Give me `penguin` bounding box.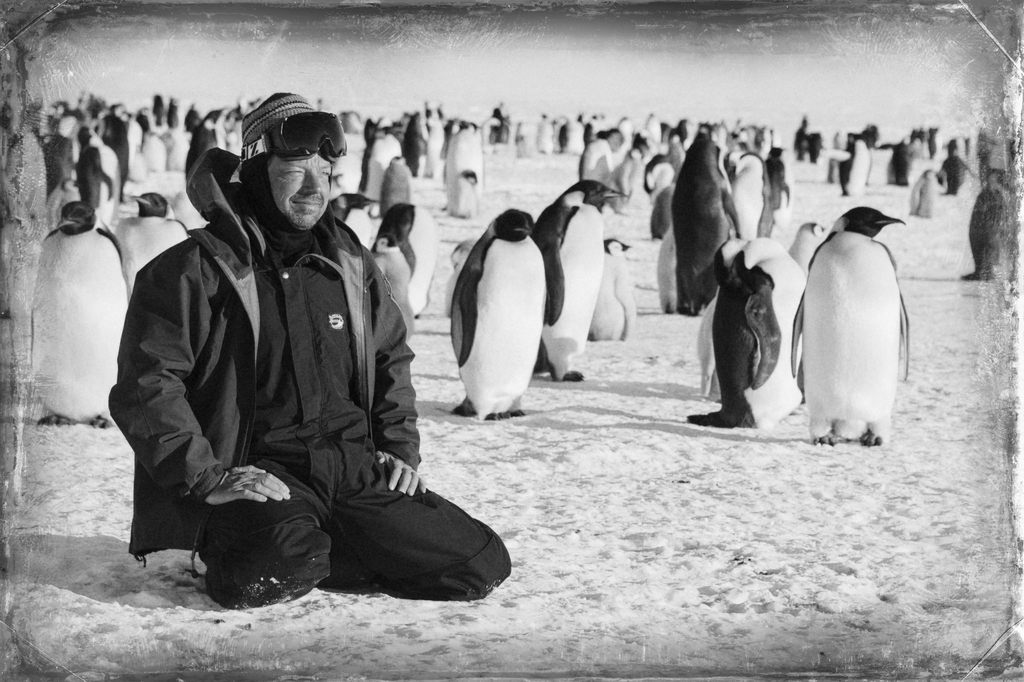
bbox=(335, 191, 383, 255).
